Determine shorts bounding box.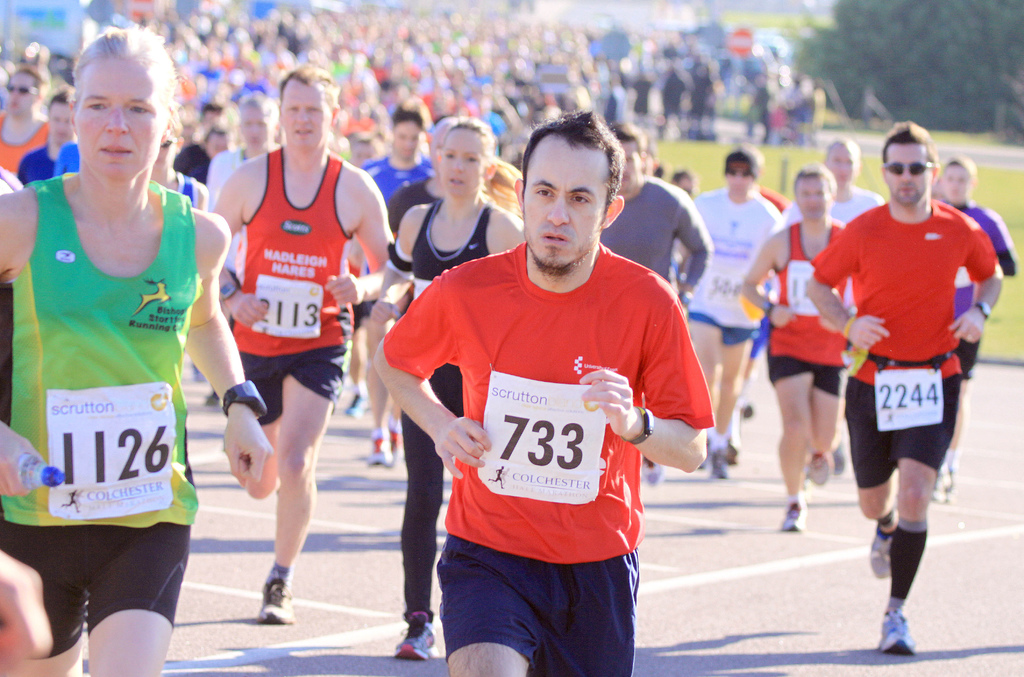
Determined: region(0, 522, 191, 655).
